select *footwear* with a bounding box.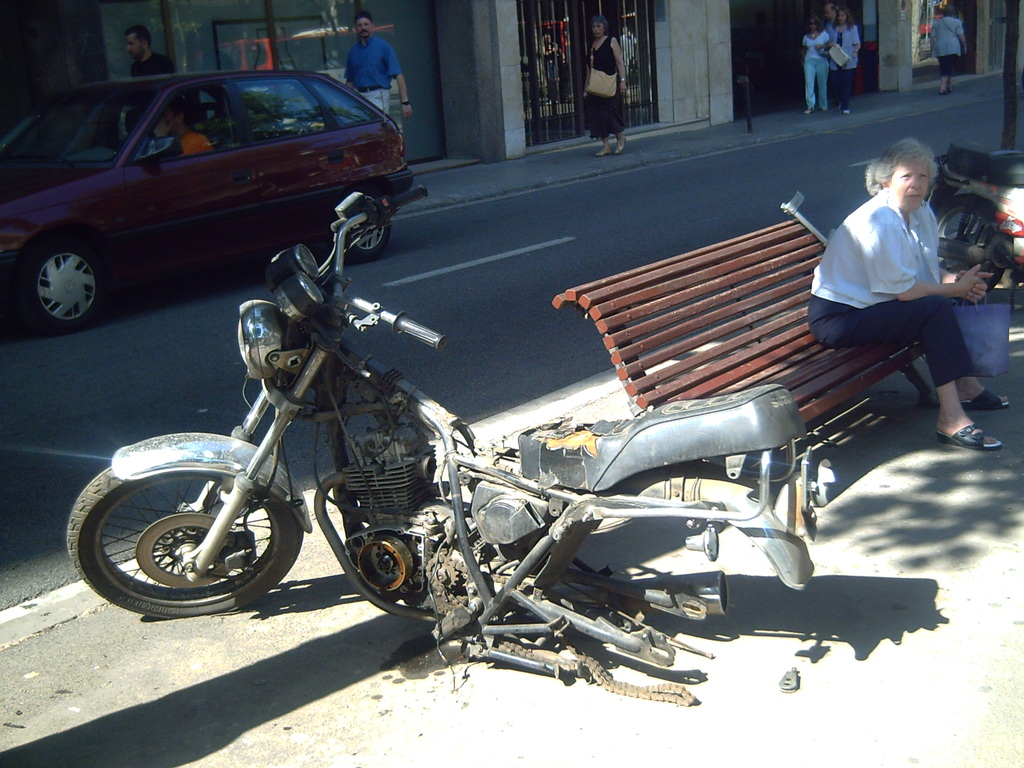
(935,422,1005,452).
